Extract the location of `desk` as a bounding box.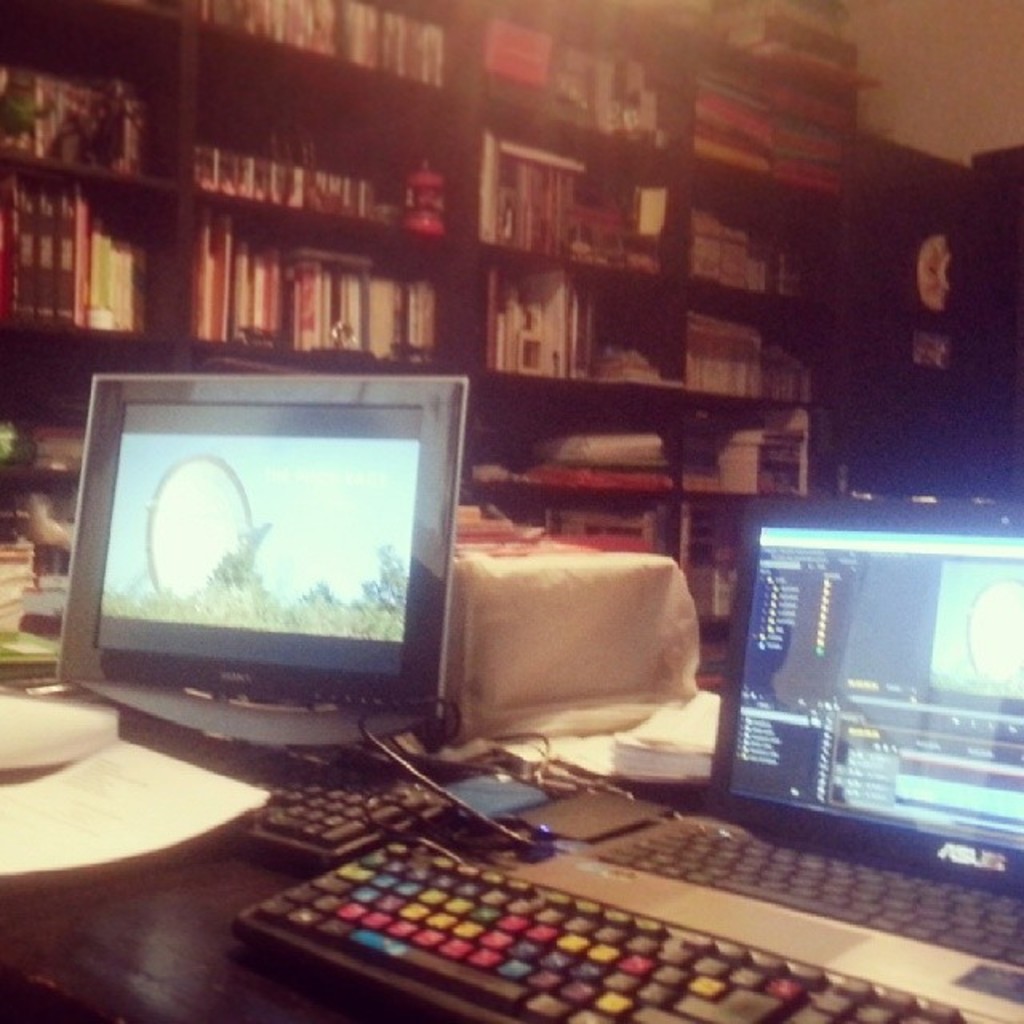
pyautogui.locateOnScreen(0, 520, 1022, 1022).
